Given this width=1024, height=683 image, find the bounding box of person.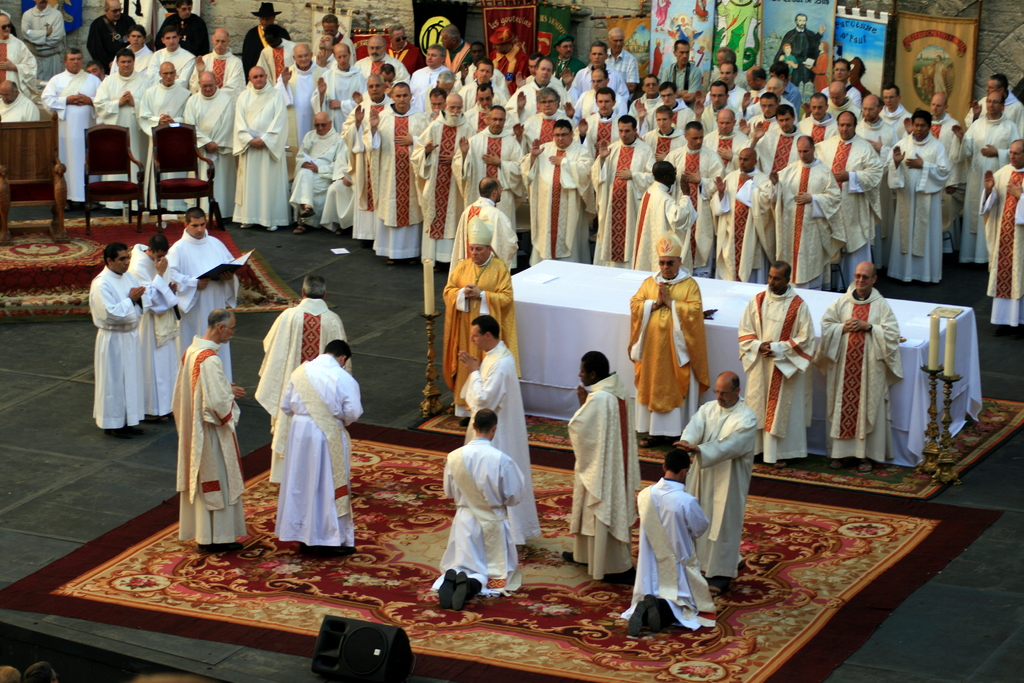
bbox=(92, 237, 147, 432).
